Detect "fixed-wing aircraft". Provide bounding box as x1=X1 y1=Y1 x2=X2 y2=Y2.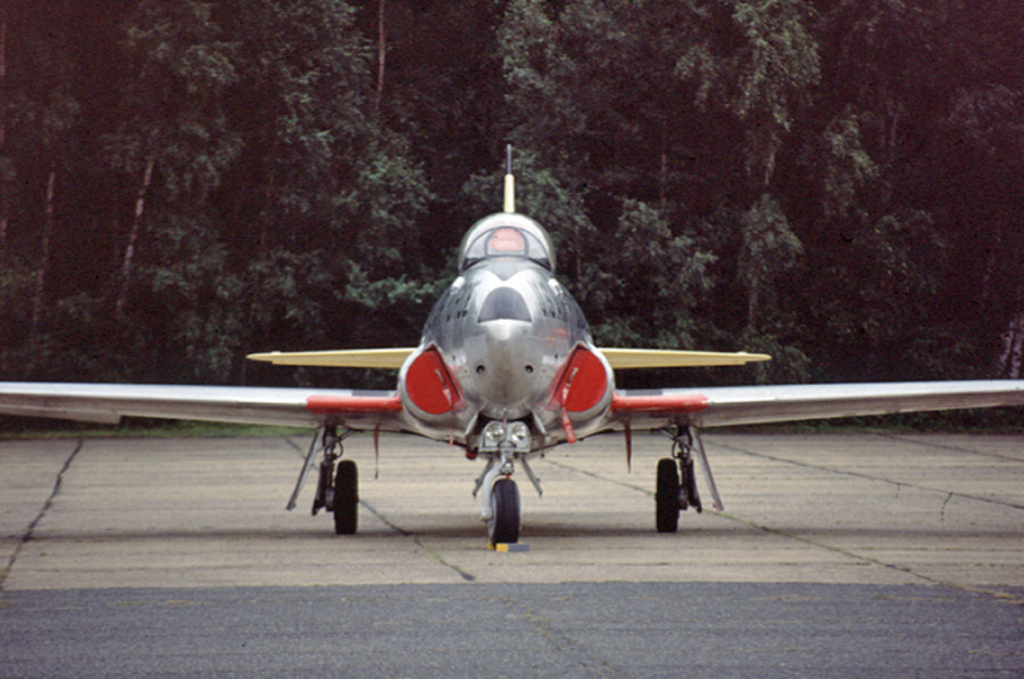
x1=0 y1=138 x2=1023 y2=556.
